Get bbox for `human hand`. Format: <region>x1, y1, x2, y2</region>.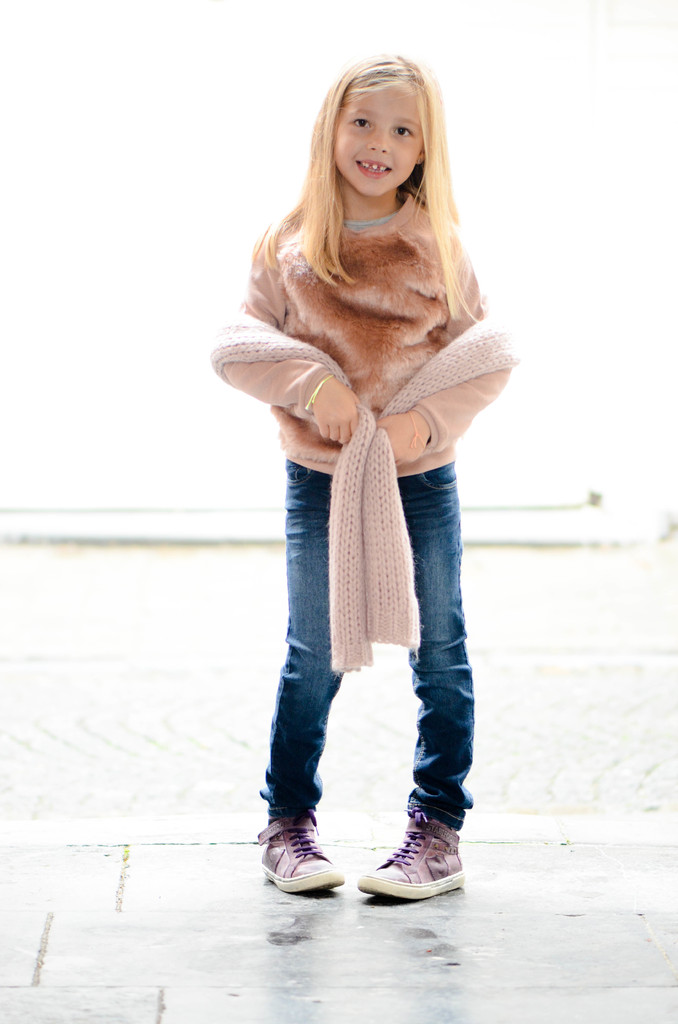
<region>375, 410, 431, 470</region>.
